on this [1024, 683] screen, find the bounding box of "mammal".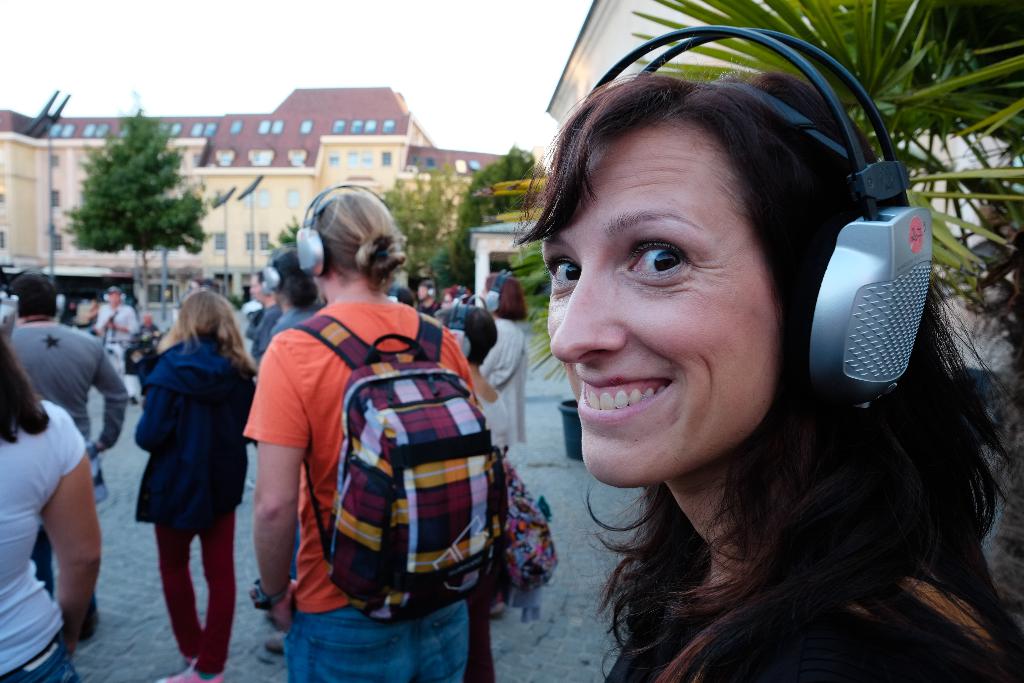
Bounding box: <region>433, 307, 509, 681</region>.
